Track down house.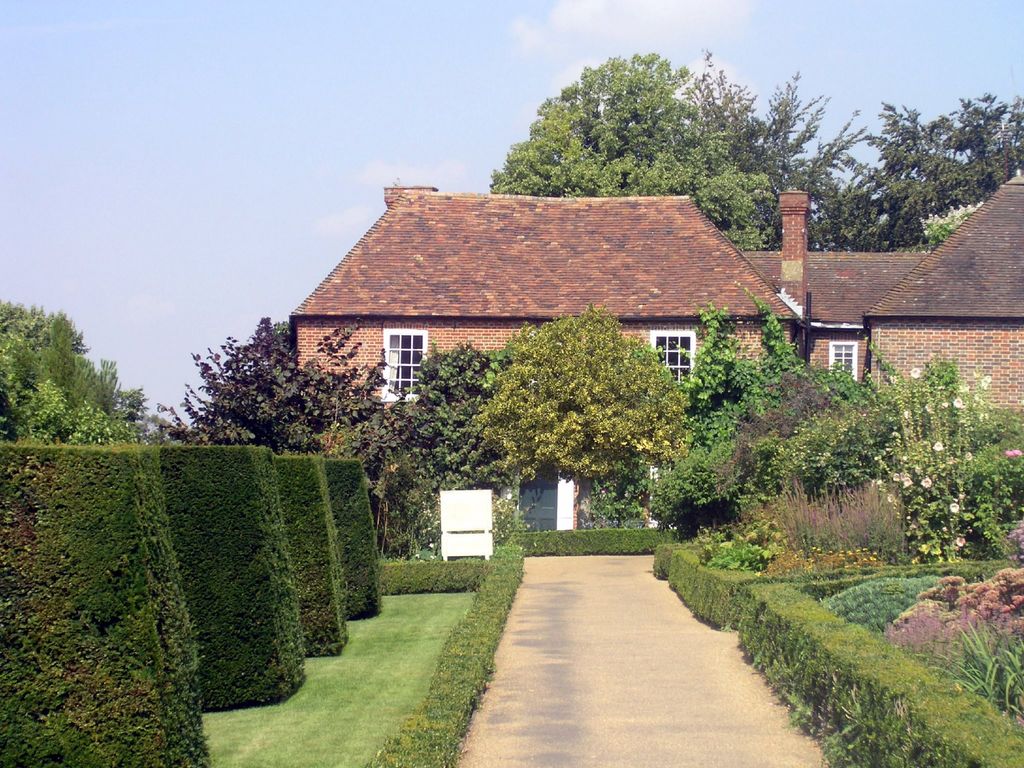
Tracked to 760:182:945:380.
